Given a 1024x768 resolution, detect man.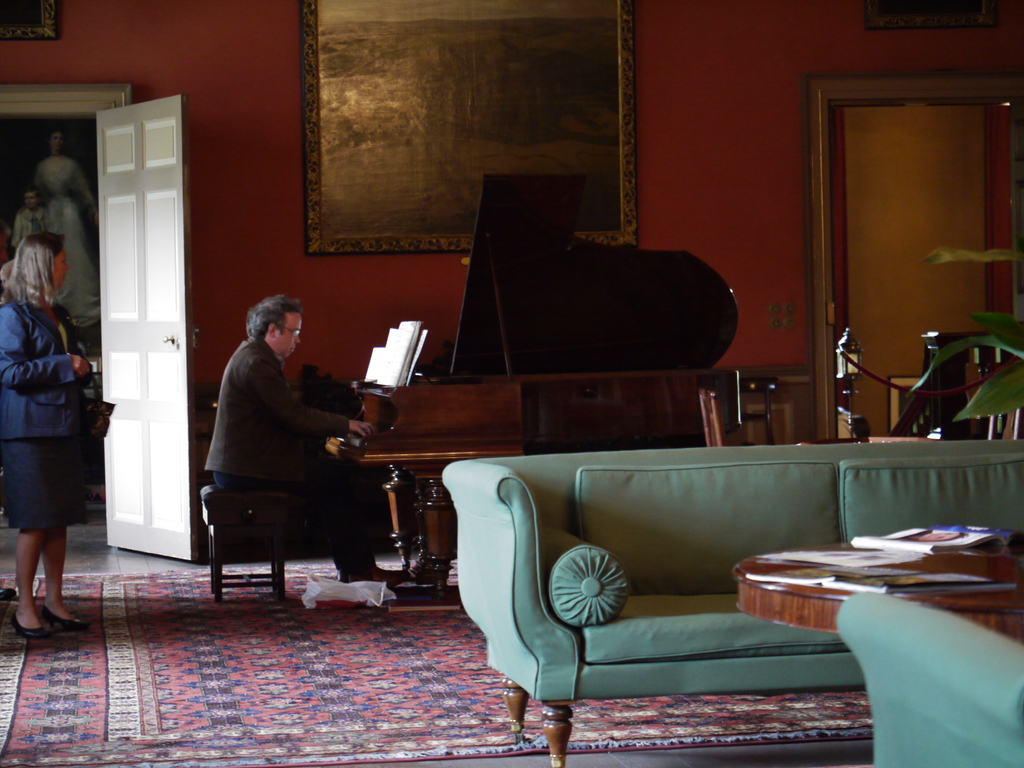
region(192, 284, 371, 607).
